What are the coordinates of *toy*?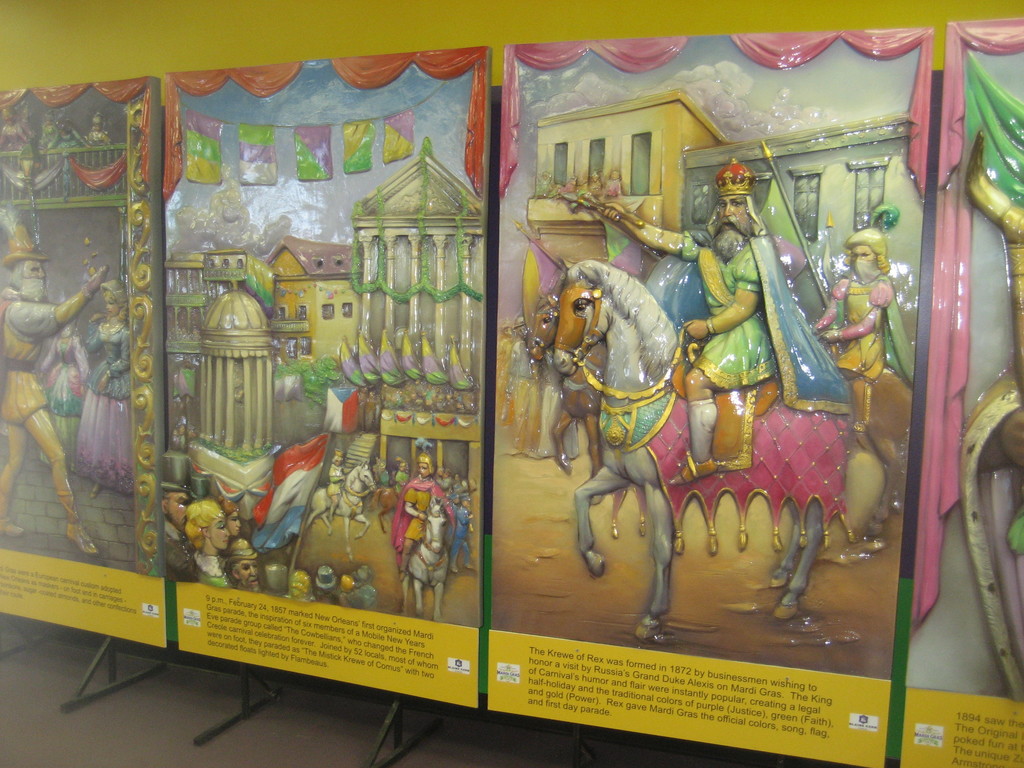
Rect(317, 566, 344, 596).
